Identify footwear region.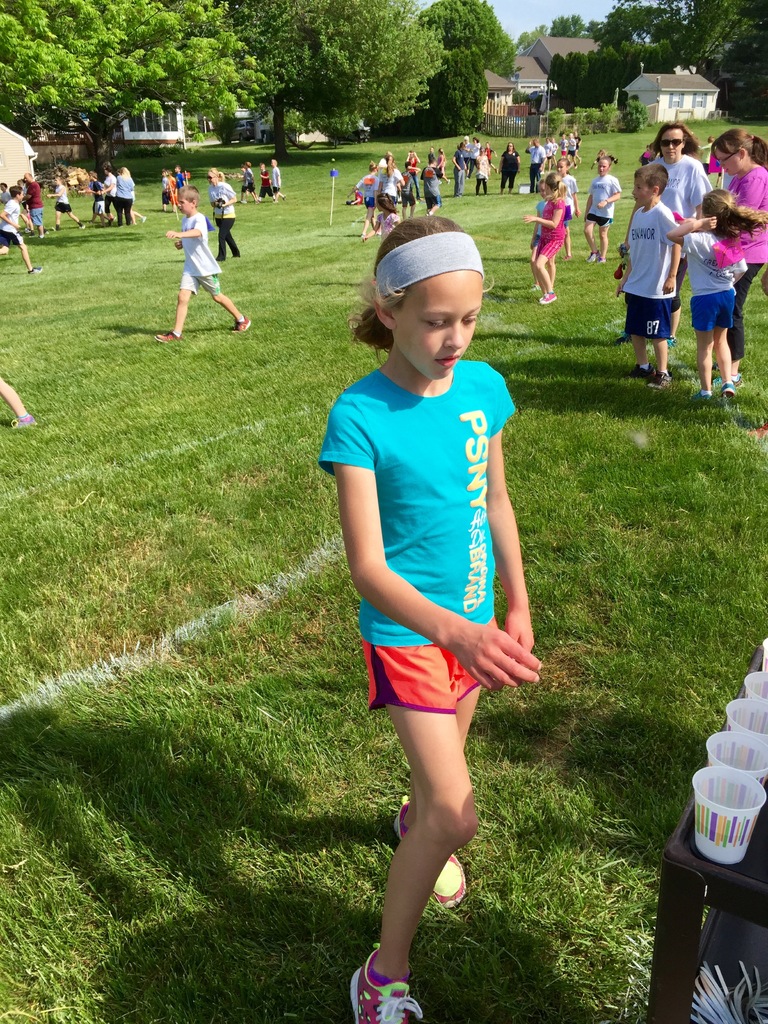
Region: 28:231:35:236.
